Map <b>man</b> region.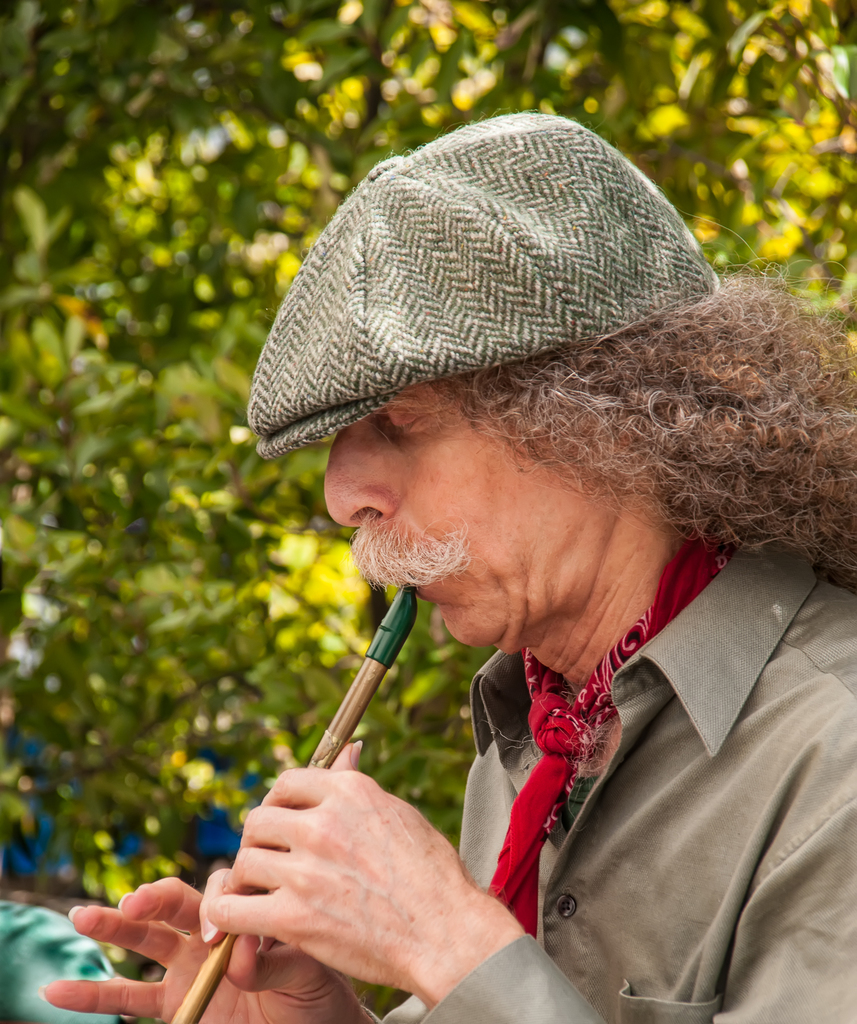
Mapped to bbox(175, 131, 856, 1023).
